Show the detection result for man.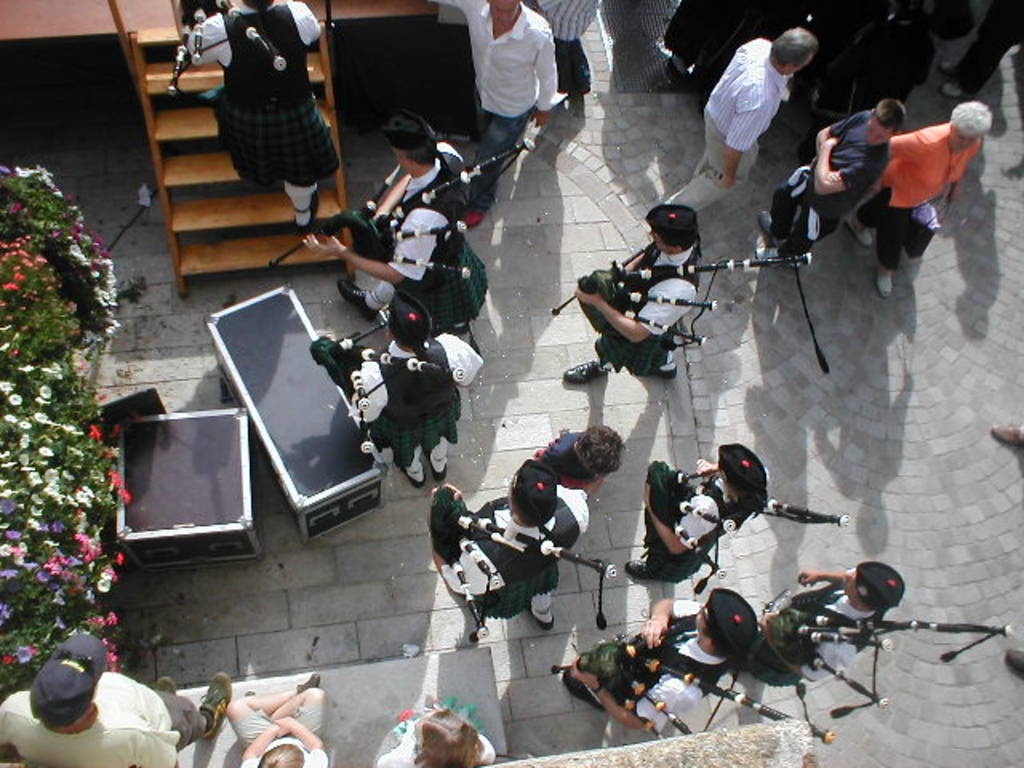
[x1=558, y1=202, x2=699, y2=381].
